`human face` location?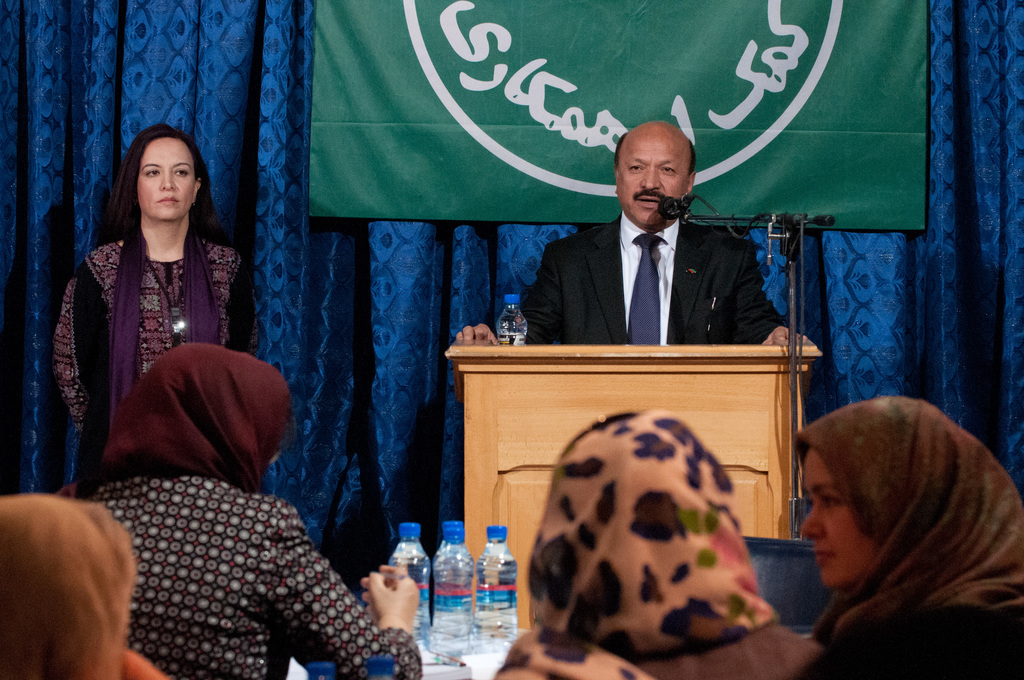
618 136 692 223
